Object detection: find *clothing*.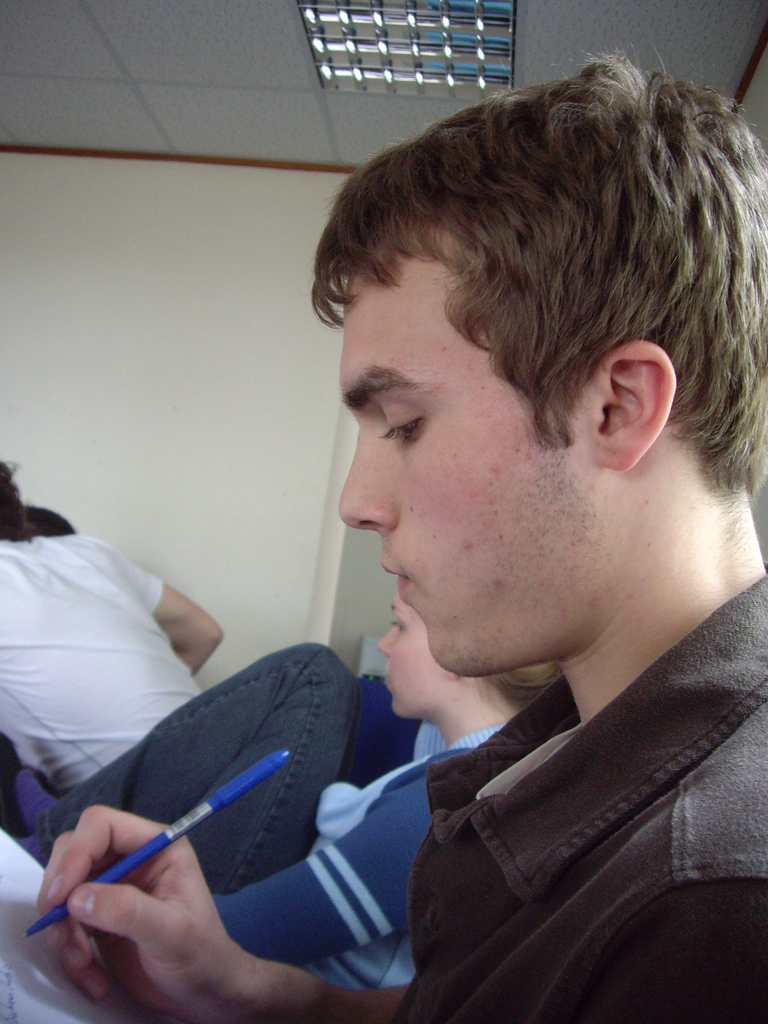
BBox(315, 570, 767, 1023).
